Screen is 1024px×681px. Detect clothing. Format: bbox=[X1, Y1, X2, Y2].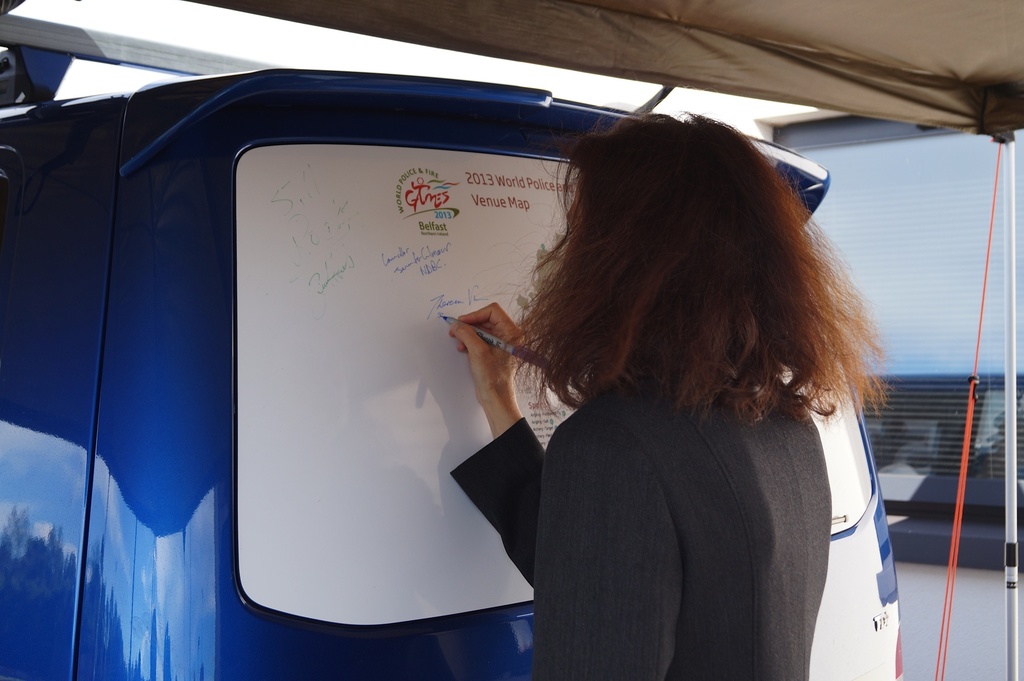
bbox=[472, 275, 921, 669].
